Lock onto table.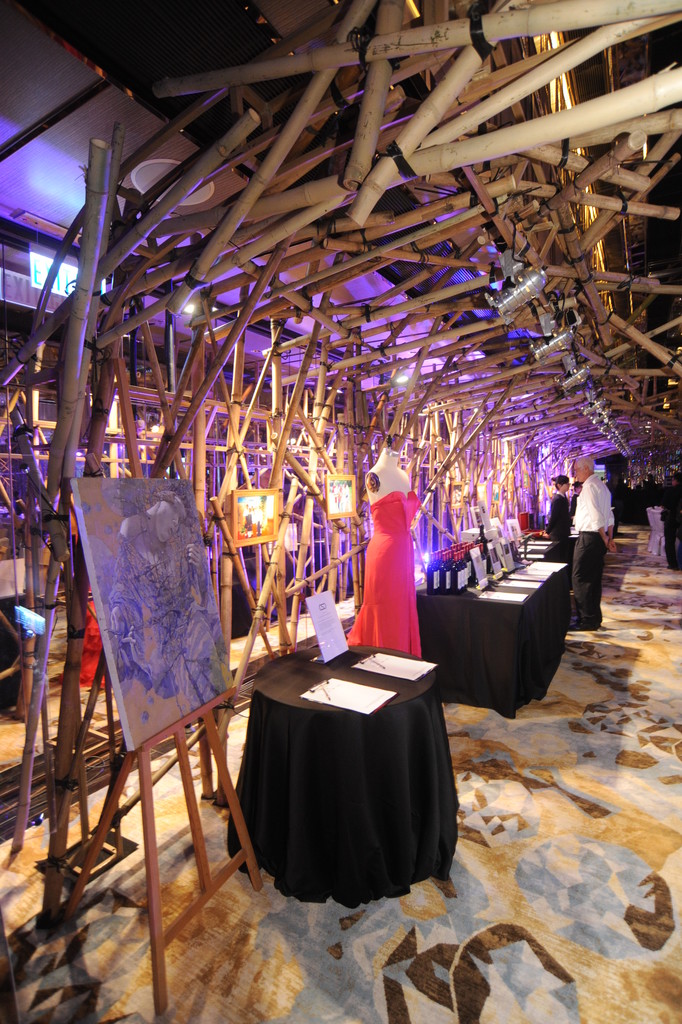
Locked: [512, 515, 557, 573].
